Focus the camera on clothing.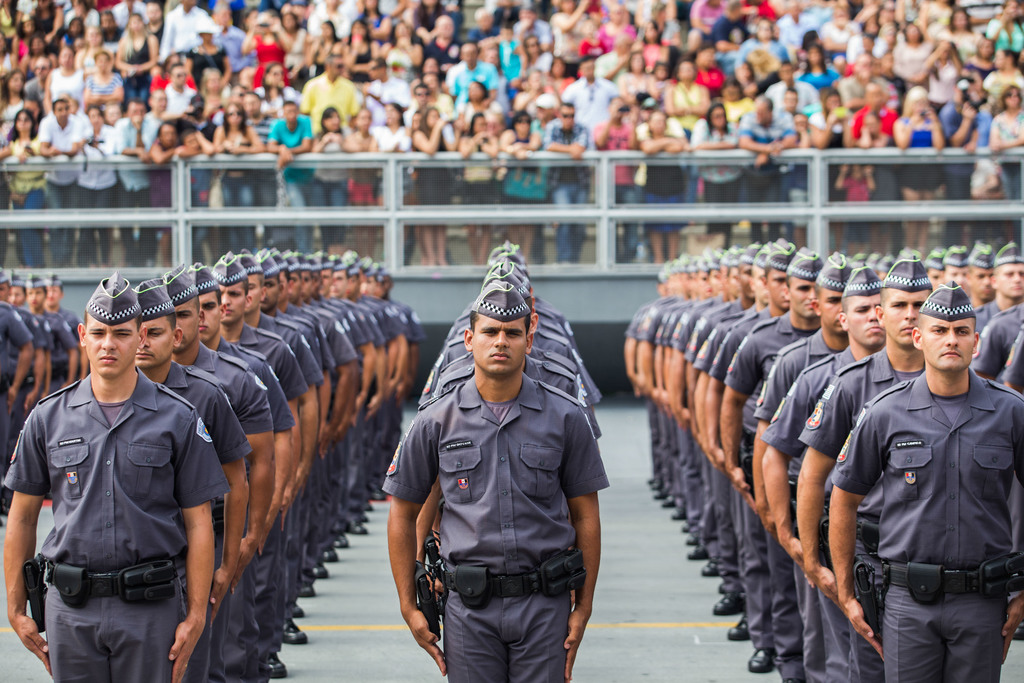
Focus region: 414 120 450 202.
